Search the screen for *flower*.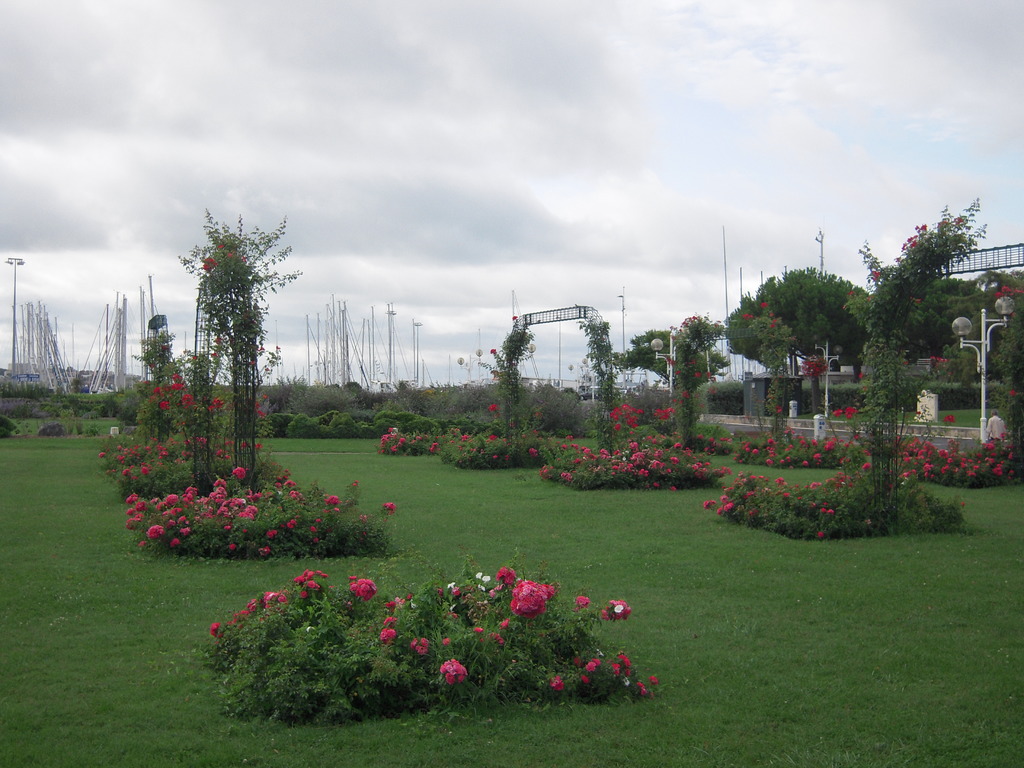
Found at <region>351, 479, 363, 498</region>.
